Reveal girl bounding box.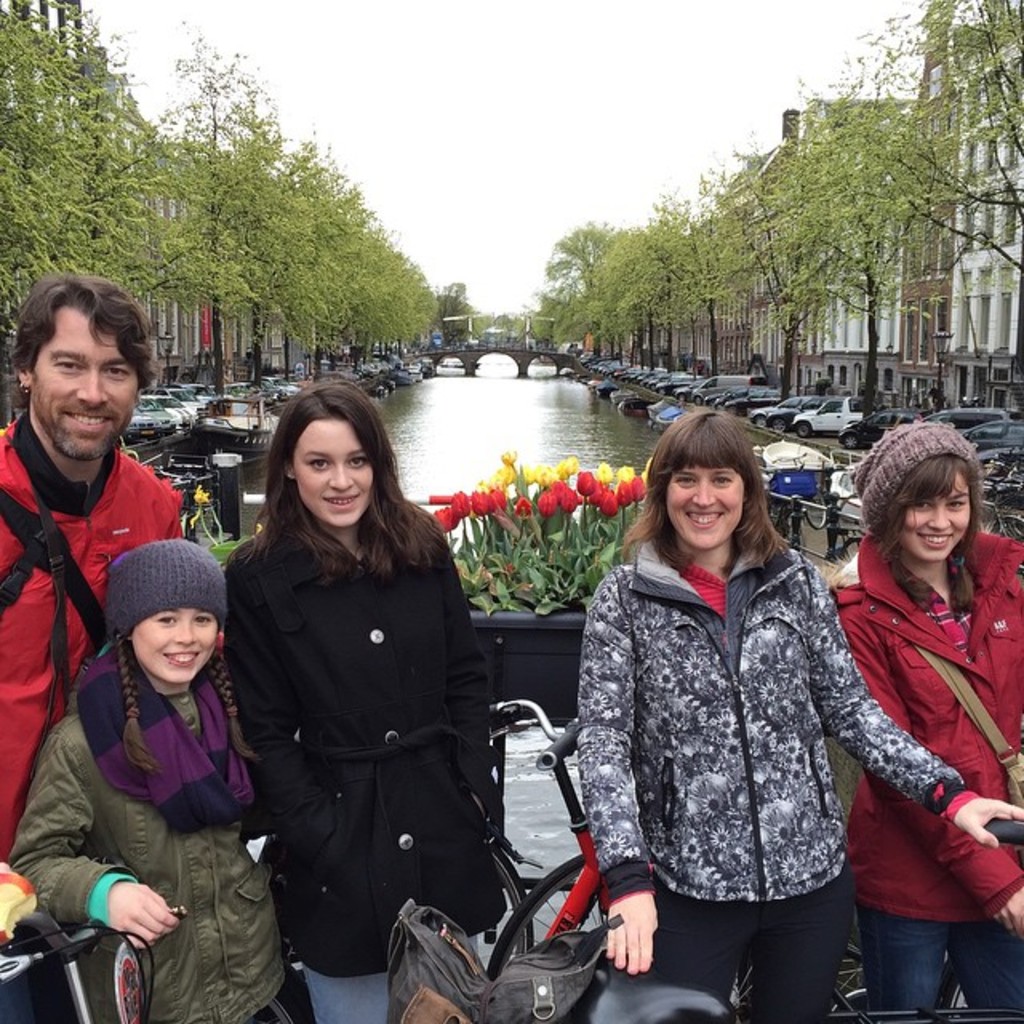
Revealed: x1=830 y1=426 x2=1022 y2=1022.
